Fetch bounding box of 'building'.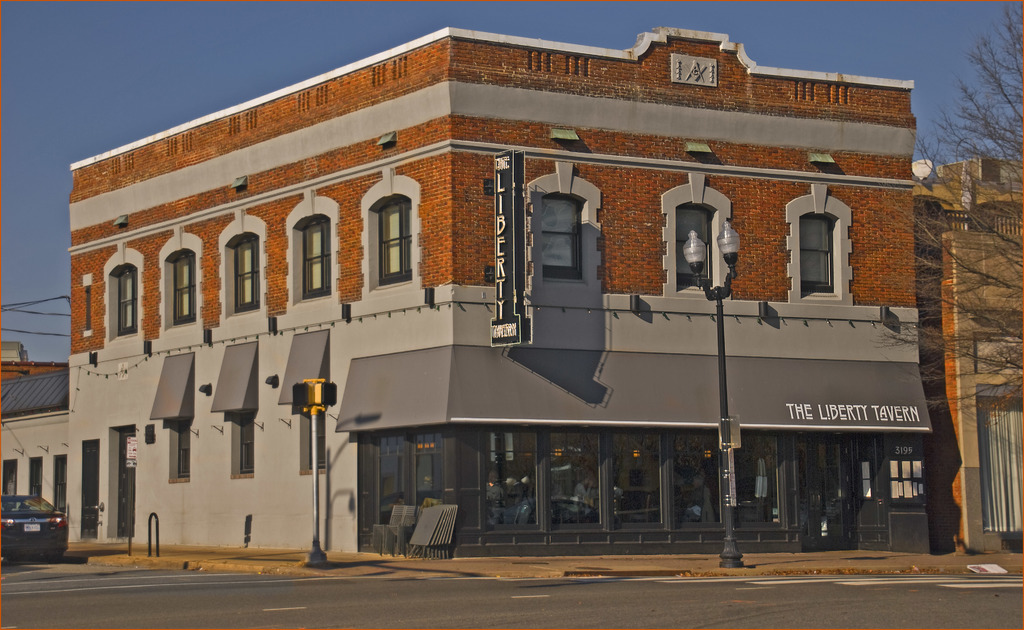
Bbox: 66 26 932 554.
